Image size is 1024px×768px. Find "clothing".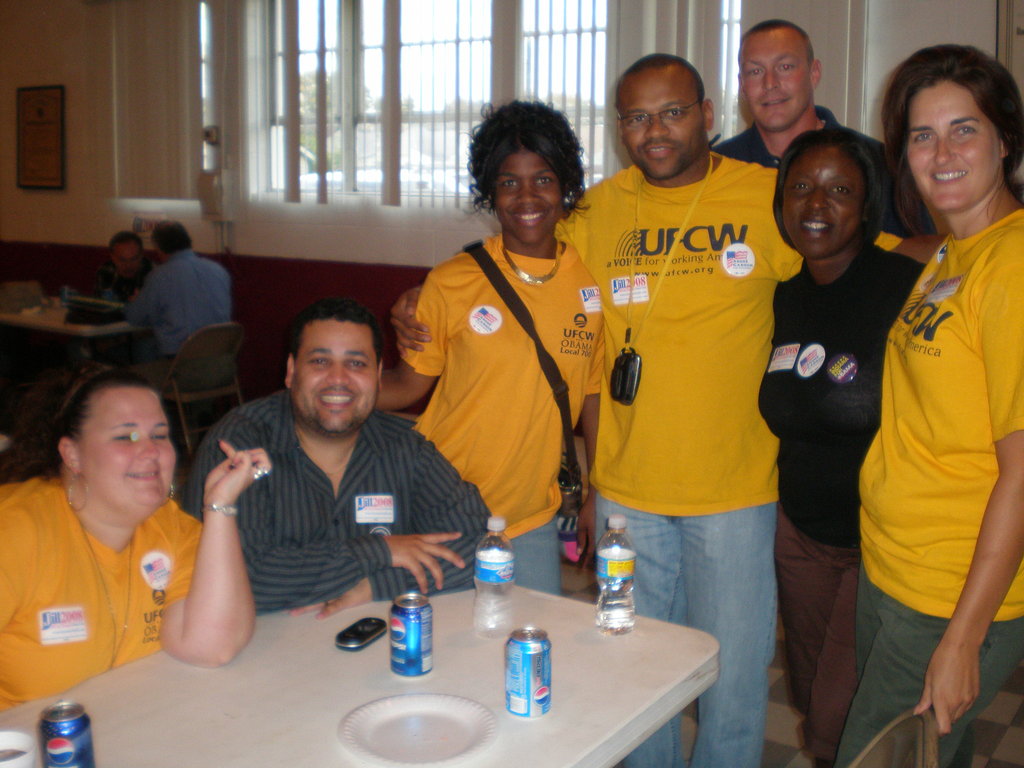
(x1=713, y1=104, x2=938, y2=244).
